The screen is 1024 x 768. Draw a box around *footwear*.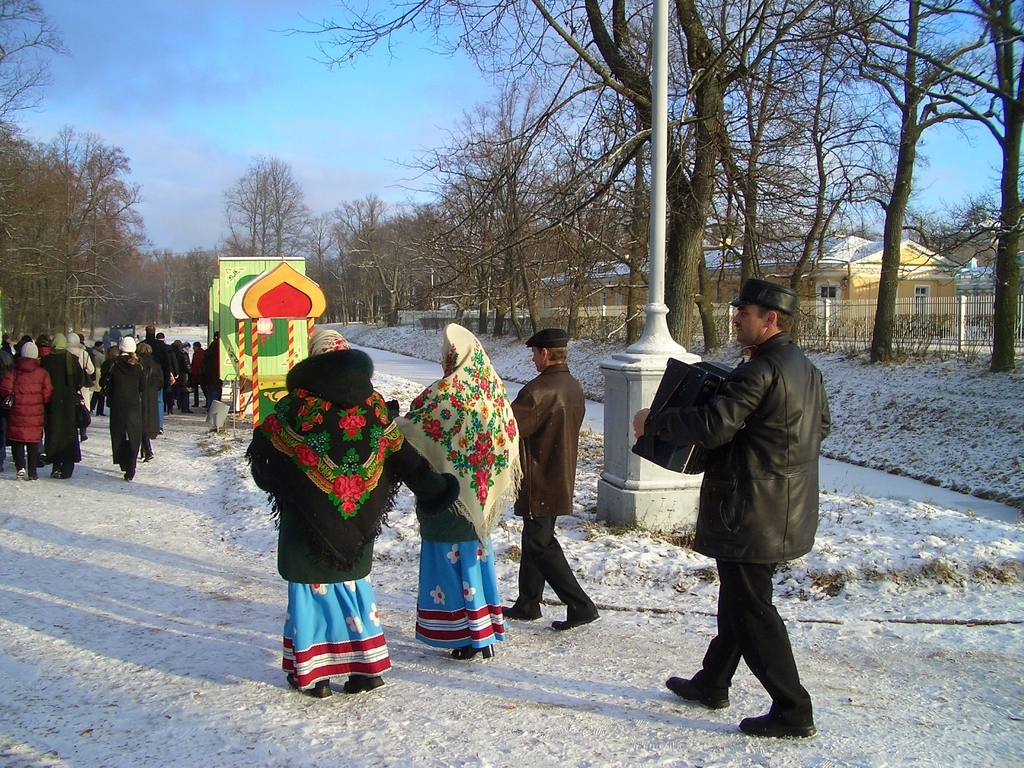
left=452, top=643, right=492, bottom=659.
